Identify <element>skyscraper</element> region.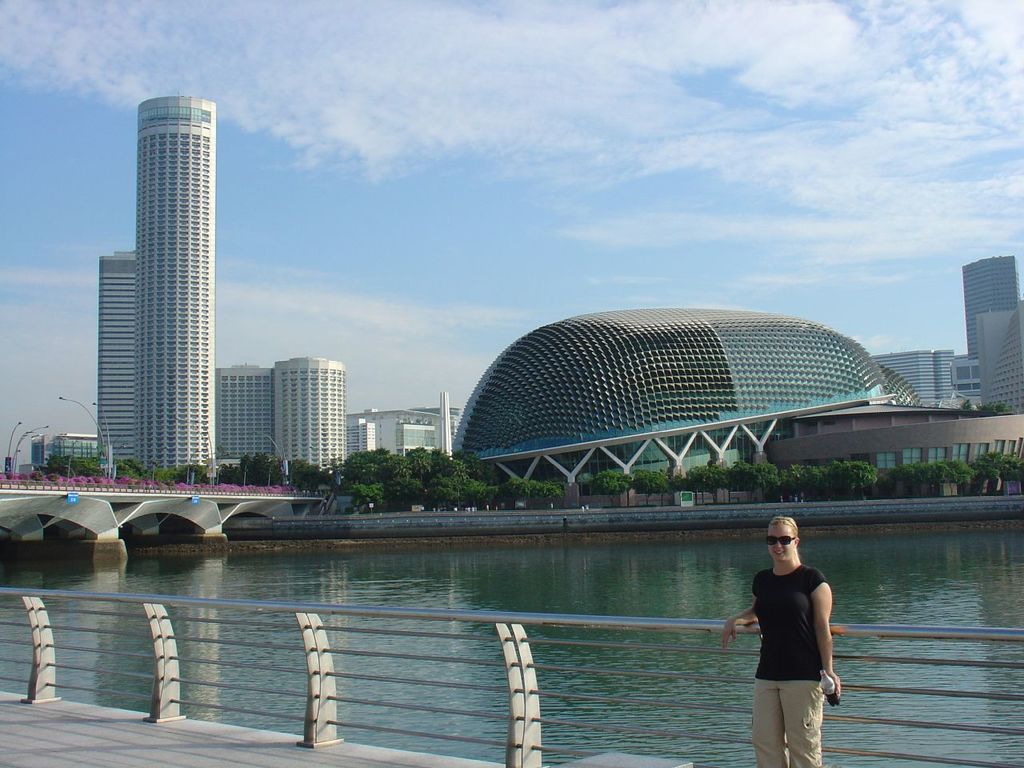
Region: pyautogui.locateOnScreen(91, 245, 146, 471).
